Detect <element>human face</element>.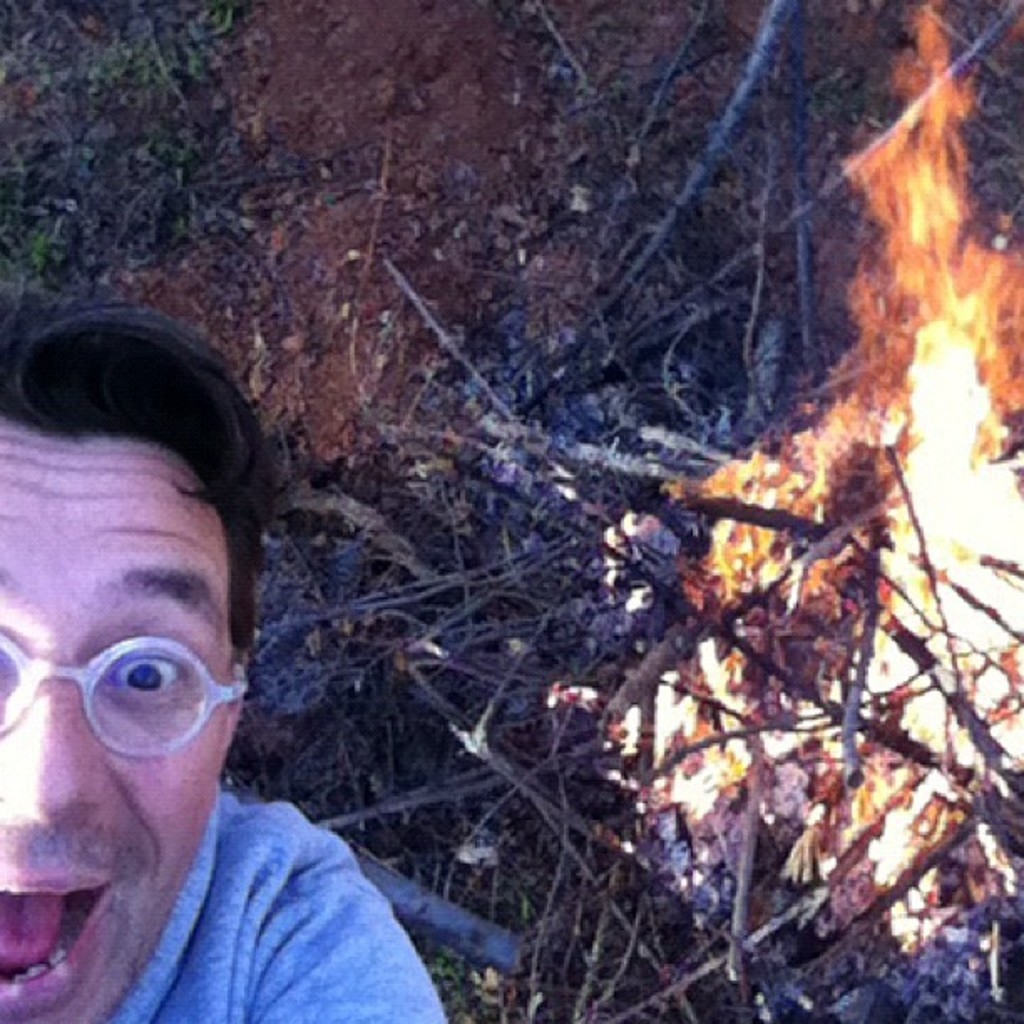
Detected at bbox(0, 413, 244, 1022).
